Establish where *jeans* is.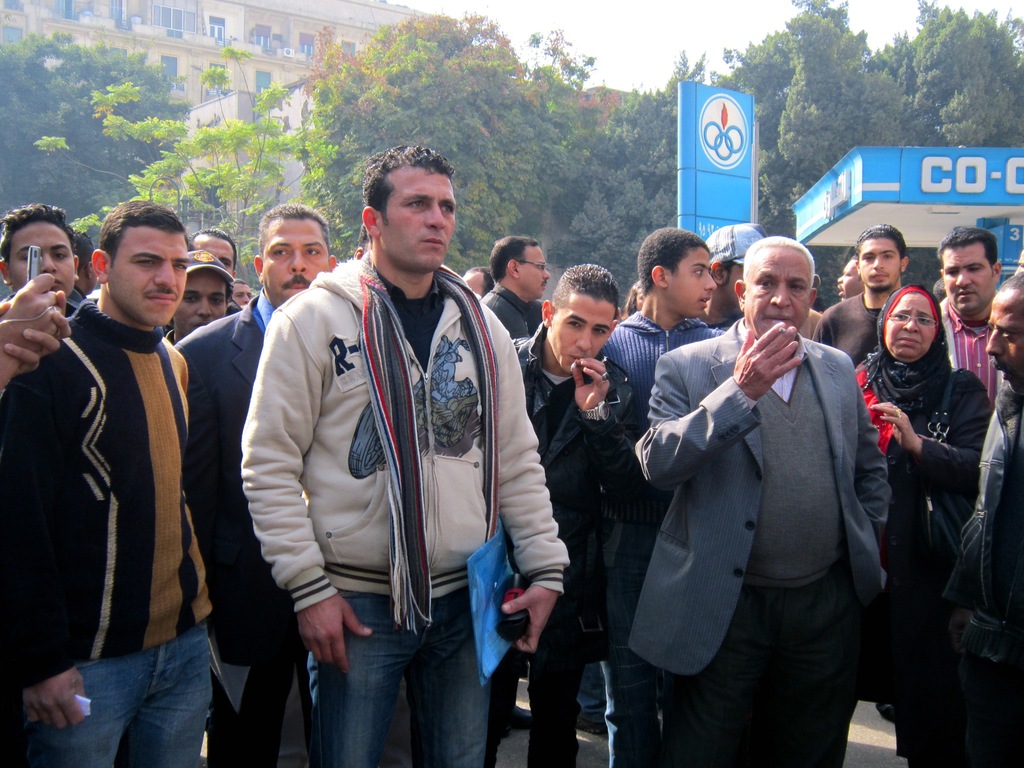
Established at left=24, top=622, right=207, bottom=767.
